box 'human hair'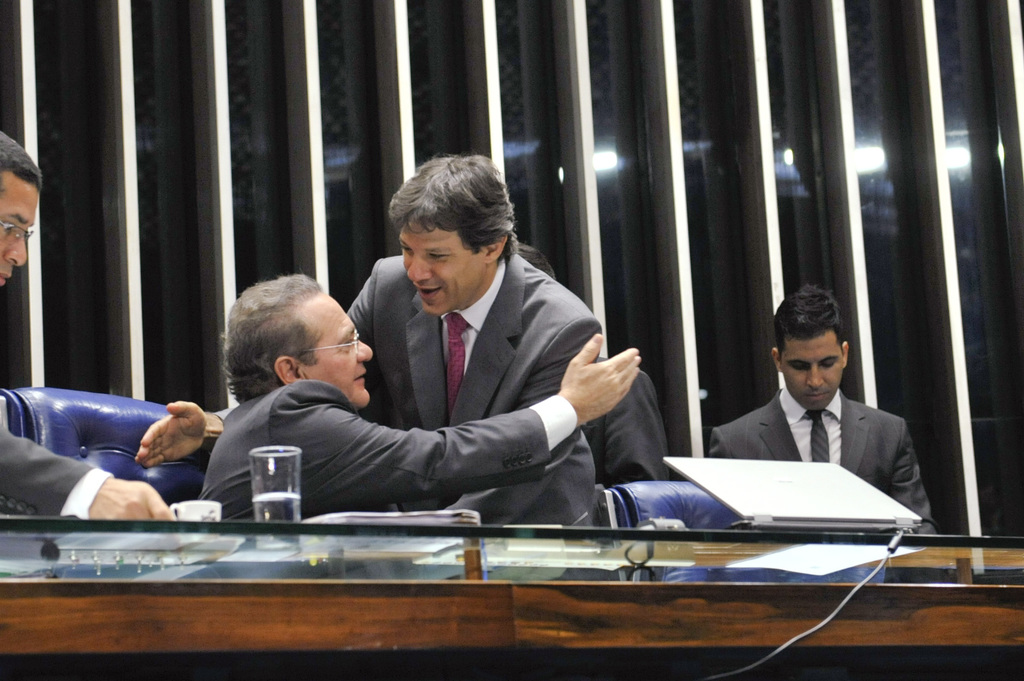
l=387, t=154, r=515, b=259
